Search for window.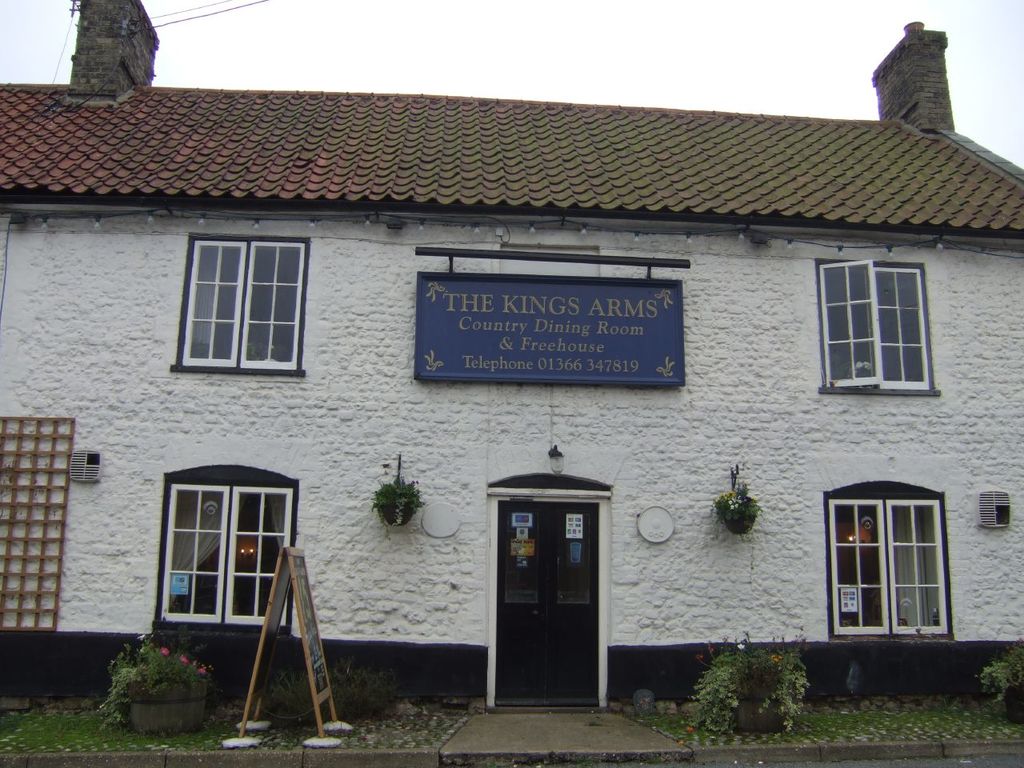
Found at (164, 218, 318, 390).
